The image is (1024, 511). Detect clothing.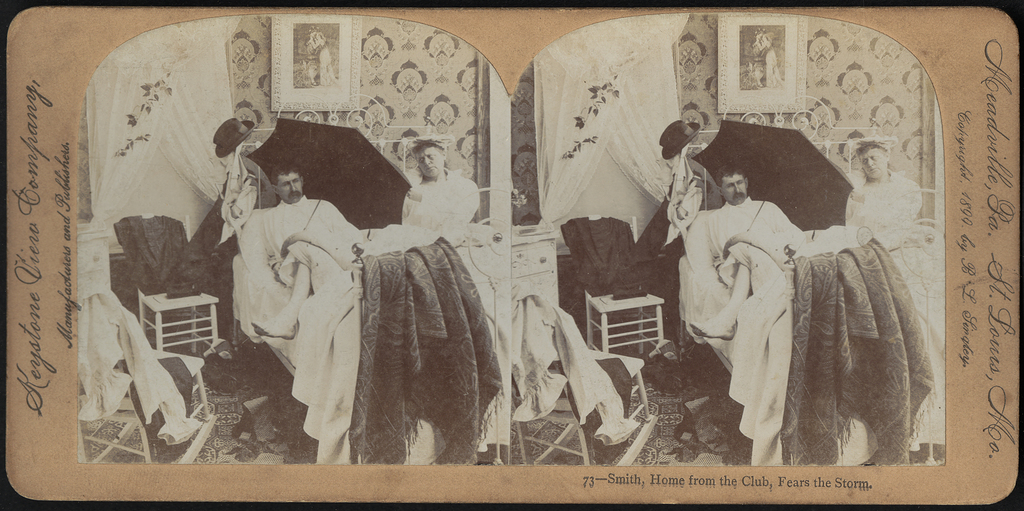
Detection: left=547, top=355, right=634, bottom=466.
